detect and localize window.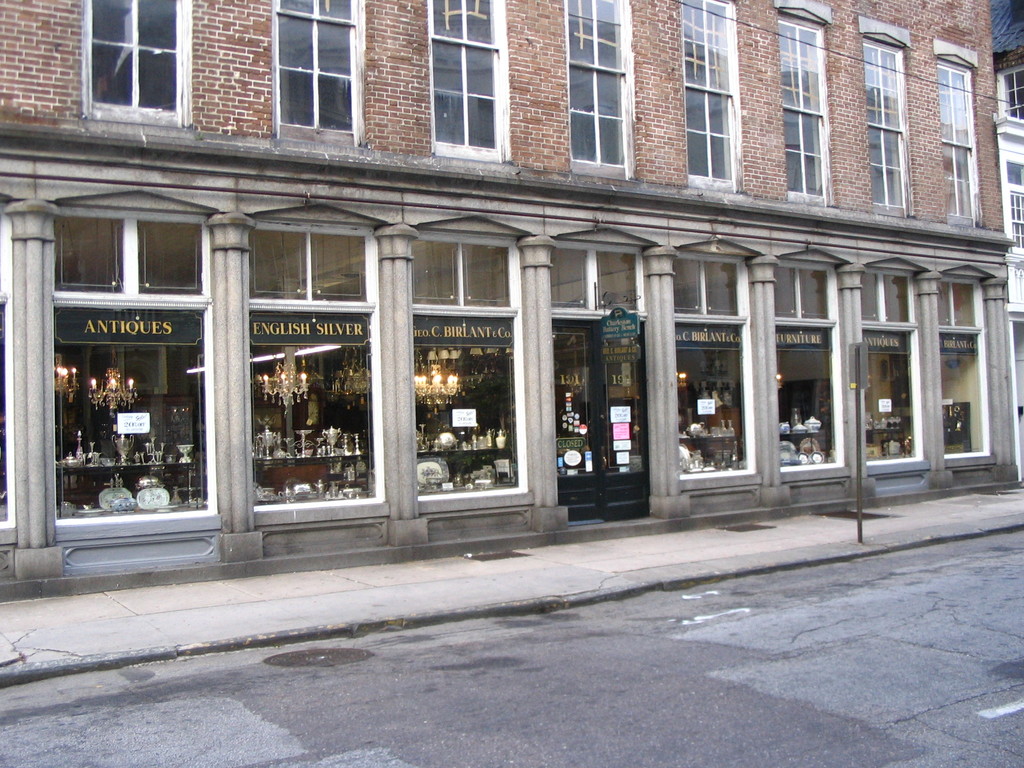
Localized at <bbox>86, 0, 189, 130</bbox>.
